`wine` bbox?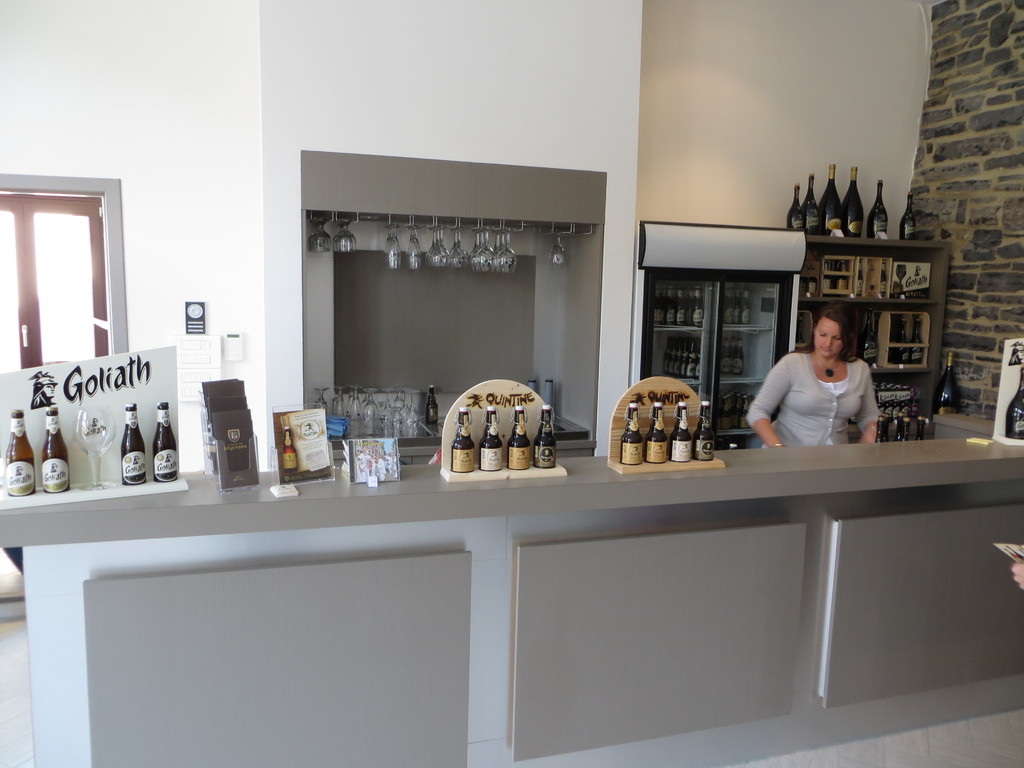
42, 406, 68, 491
